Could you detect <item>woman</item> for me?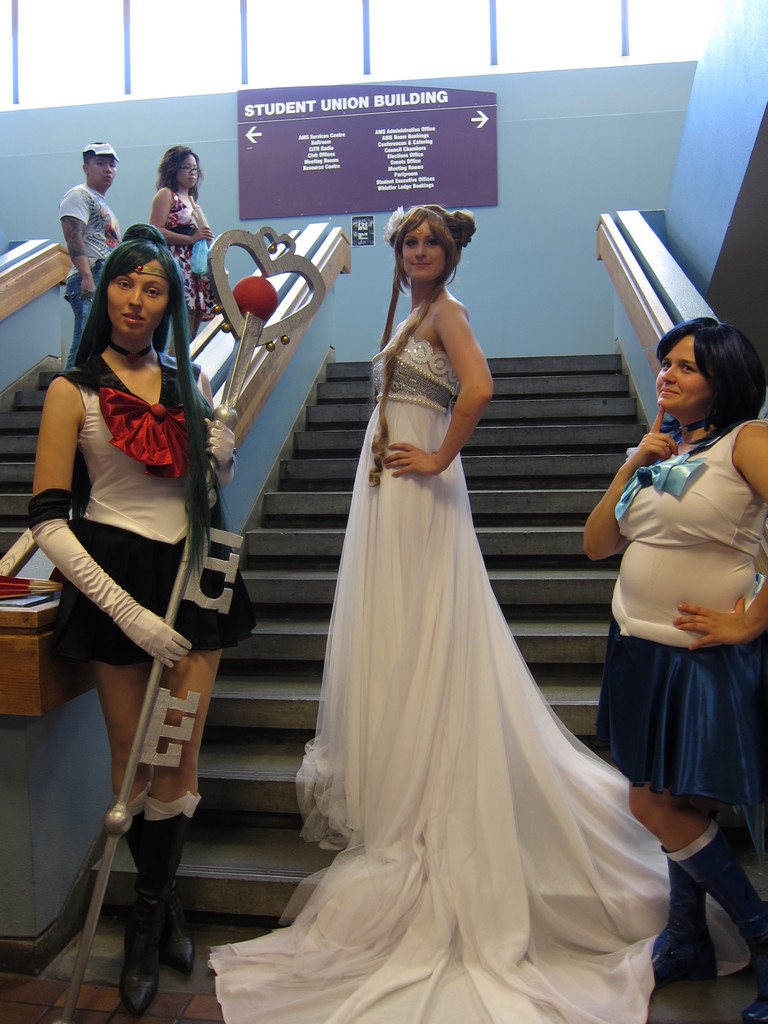
Detection result: Rect(211, 204, 670, 1023).
